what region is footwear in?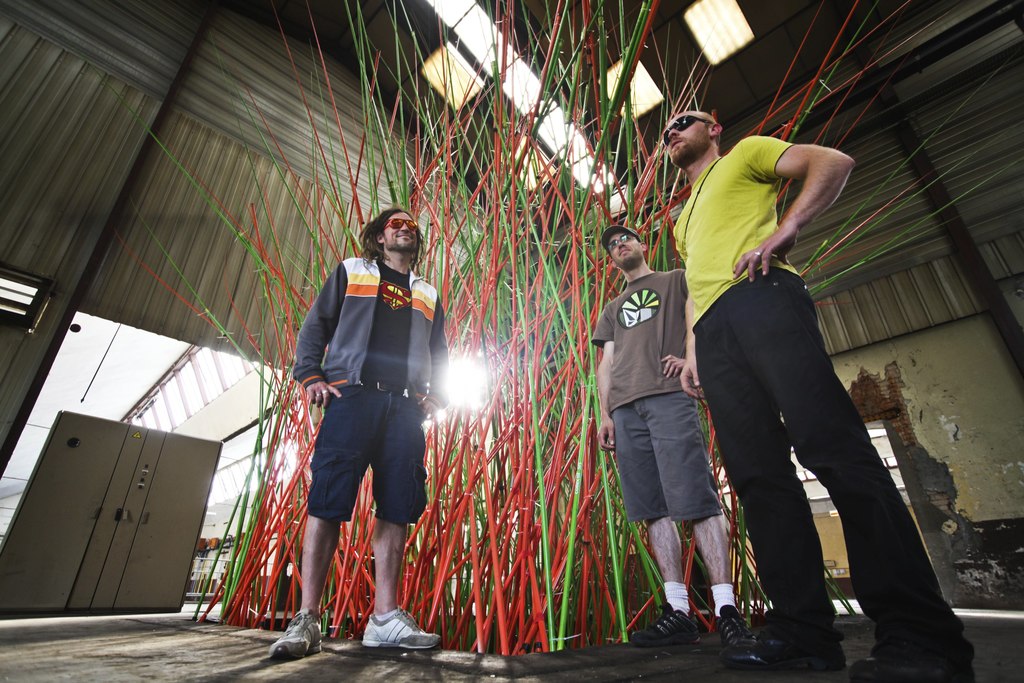
355/605/436/649.
